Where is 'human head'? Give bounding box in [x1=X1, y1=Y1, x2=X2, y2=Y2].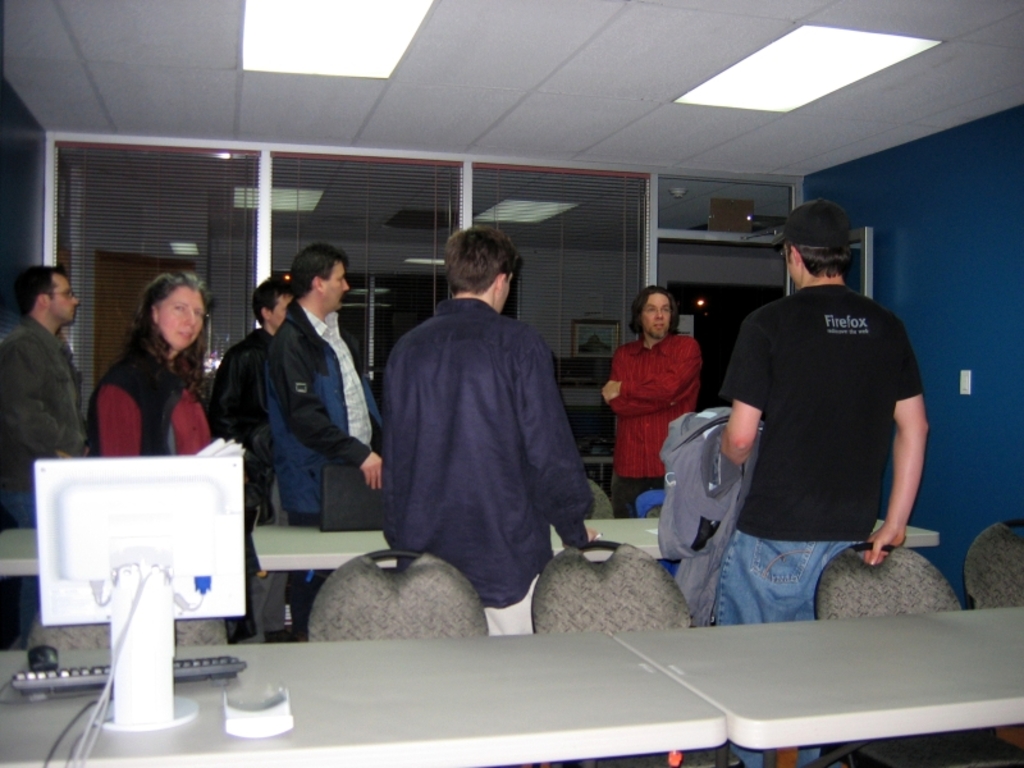
[x1=635, y1=287, x2=675, y2=339].
